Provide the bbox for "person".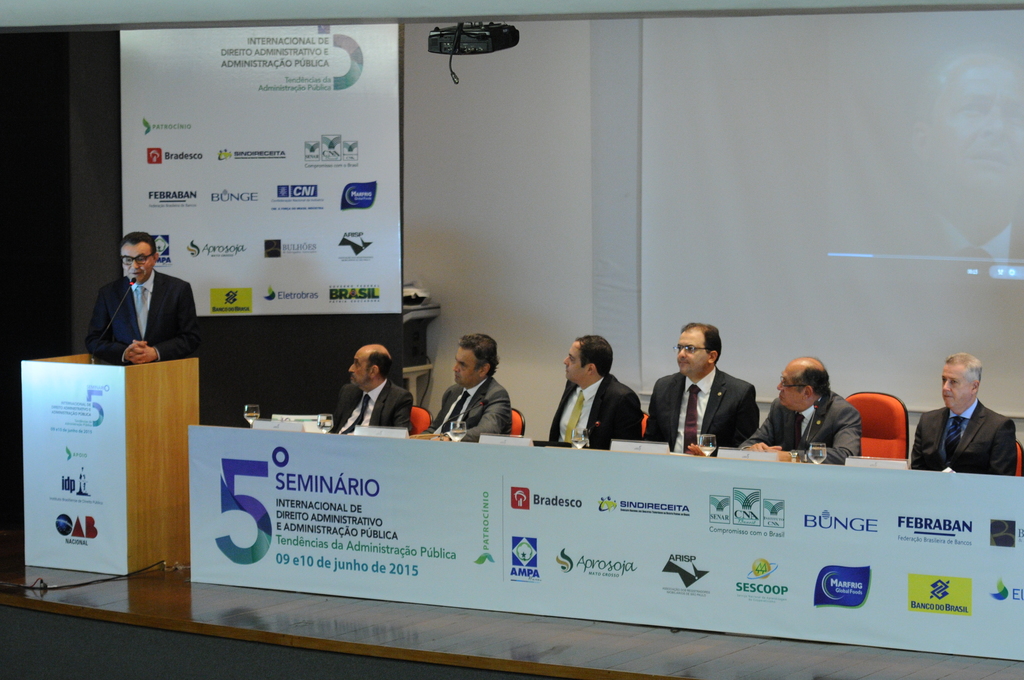
x1=668, y1=320, x2=772, y2=474.
